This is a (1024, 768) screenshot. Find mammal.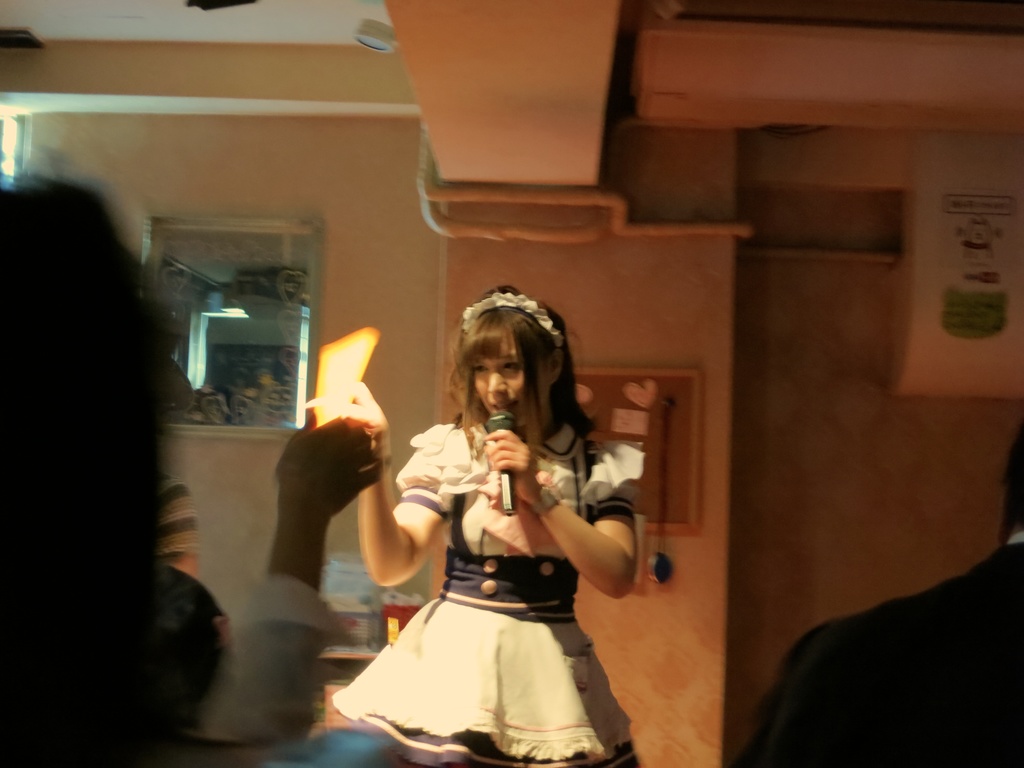
Bounding box: (x1=288, y1=278, x2=674, y2=767).
